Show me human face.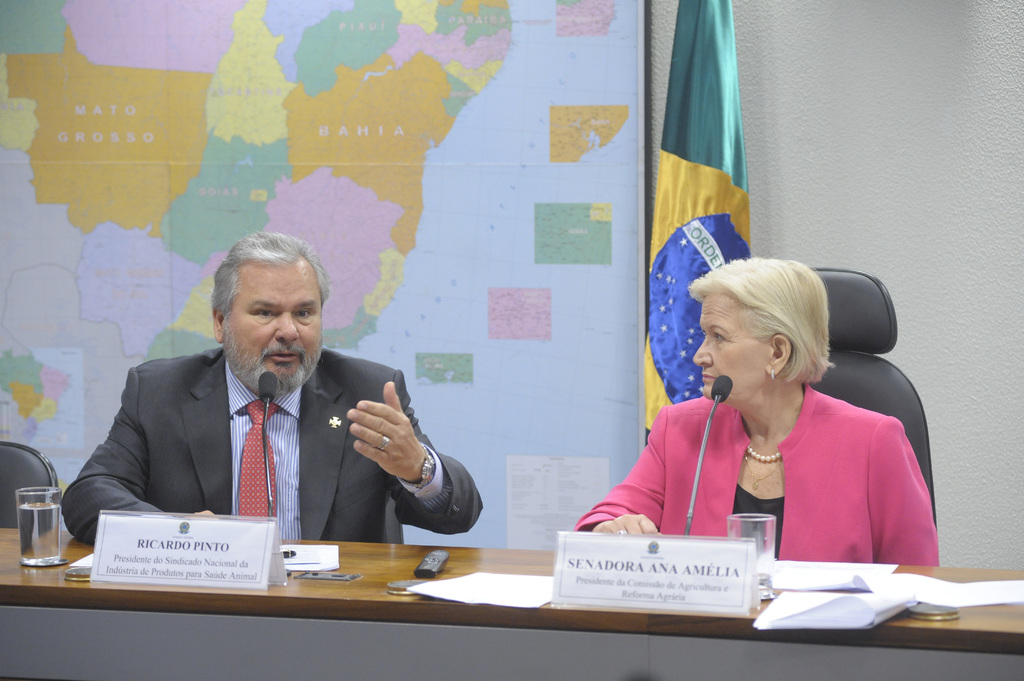
human face is here: <bbox>694, 297, 771, 399</bbox>.
